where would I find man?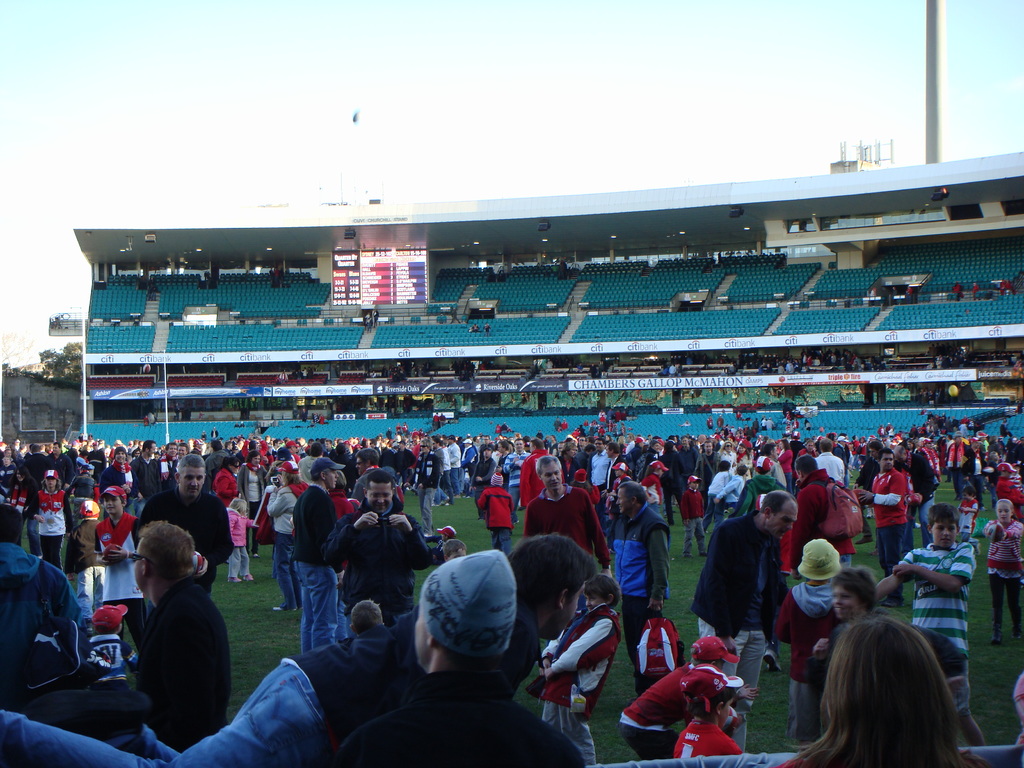
At [297, 370, 308, 380].
